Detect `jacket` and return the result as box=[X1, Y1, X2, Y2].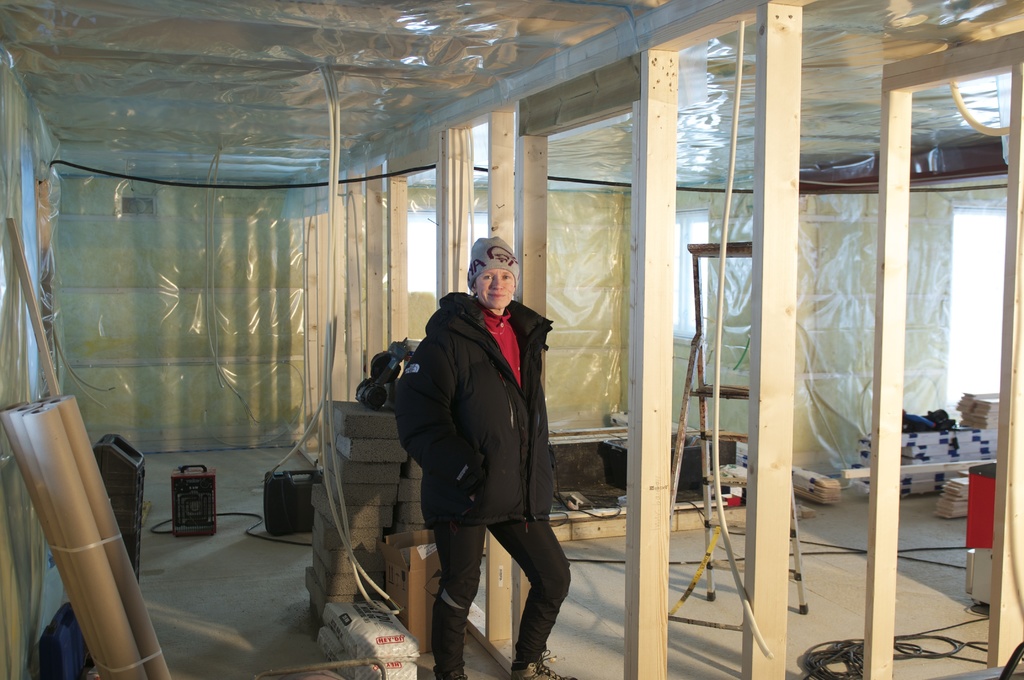
box=[397, 259, 564, 558].
